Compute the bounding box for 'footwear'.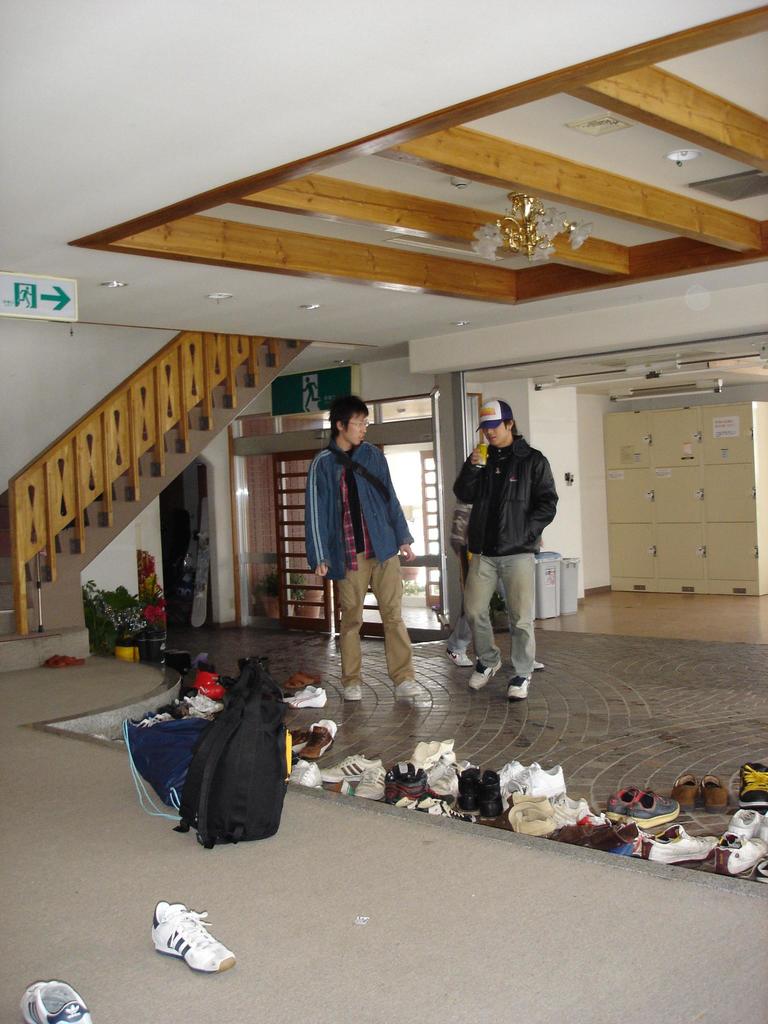
pyautogui.locateOnScreen(157, 701, 183, 719).
